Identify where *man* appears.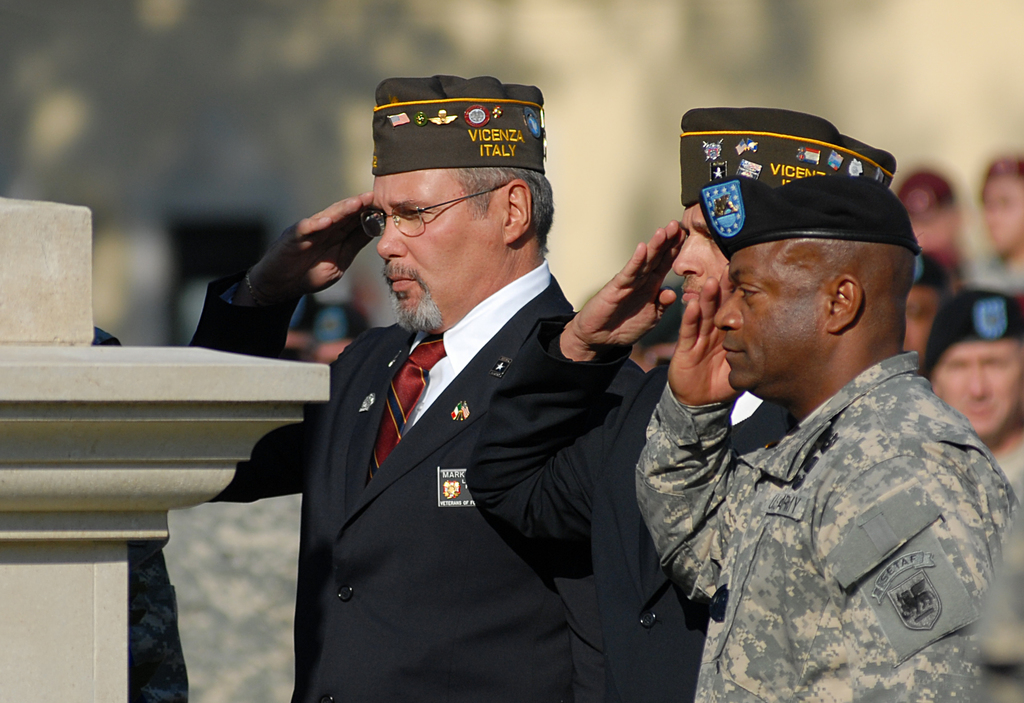
Appears at <bbox>172, 64, 678, 702</bbox>.
